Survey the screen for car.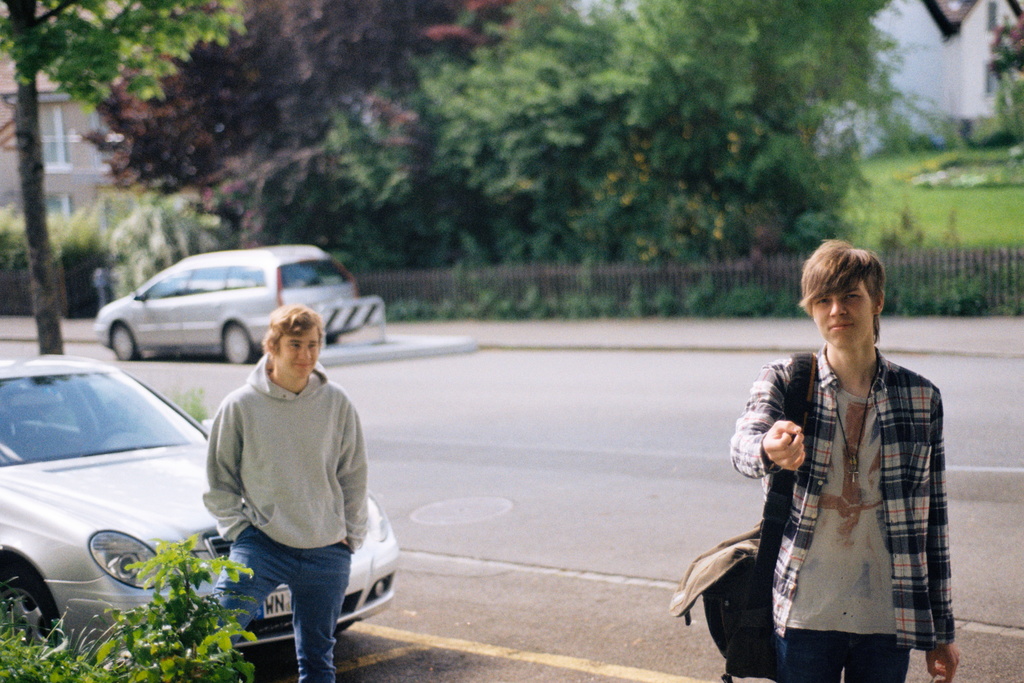
Survey found: 0/355/404/654.
